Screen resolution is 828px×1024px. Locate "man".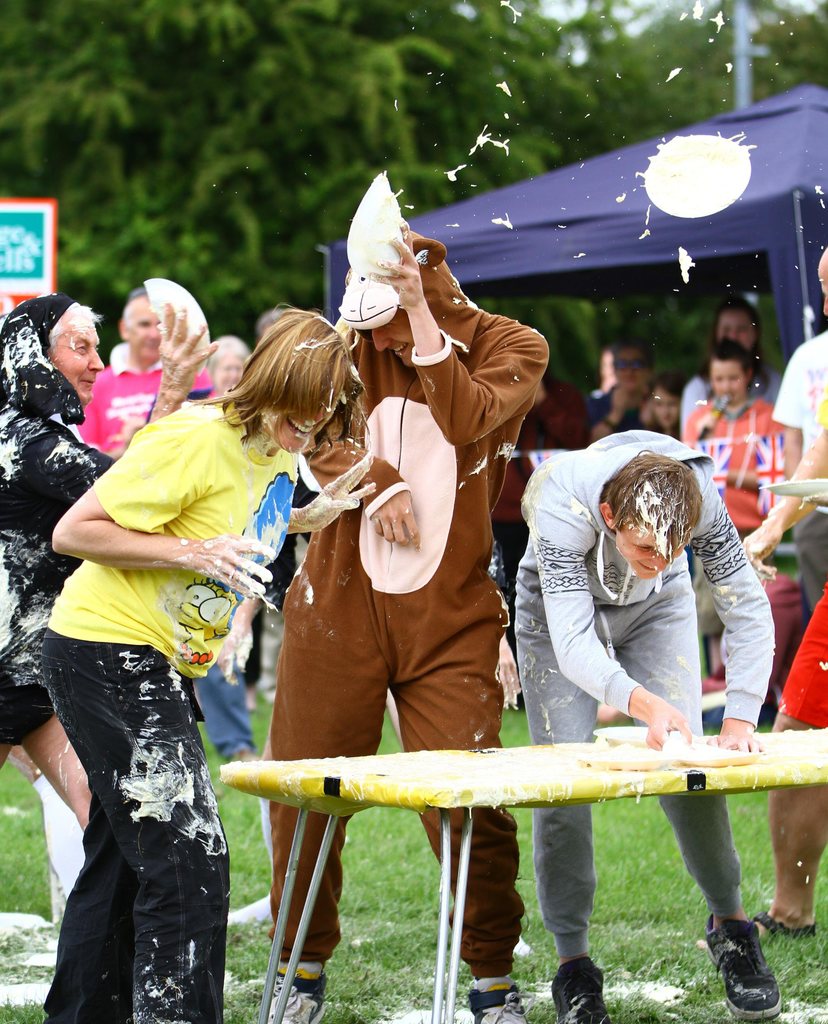
box=[266, 195, 543, 923].
